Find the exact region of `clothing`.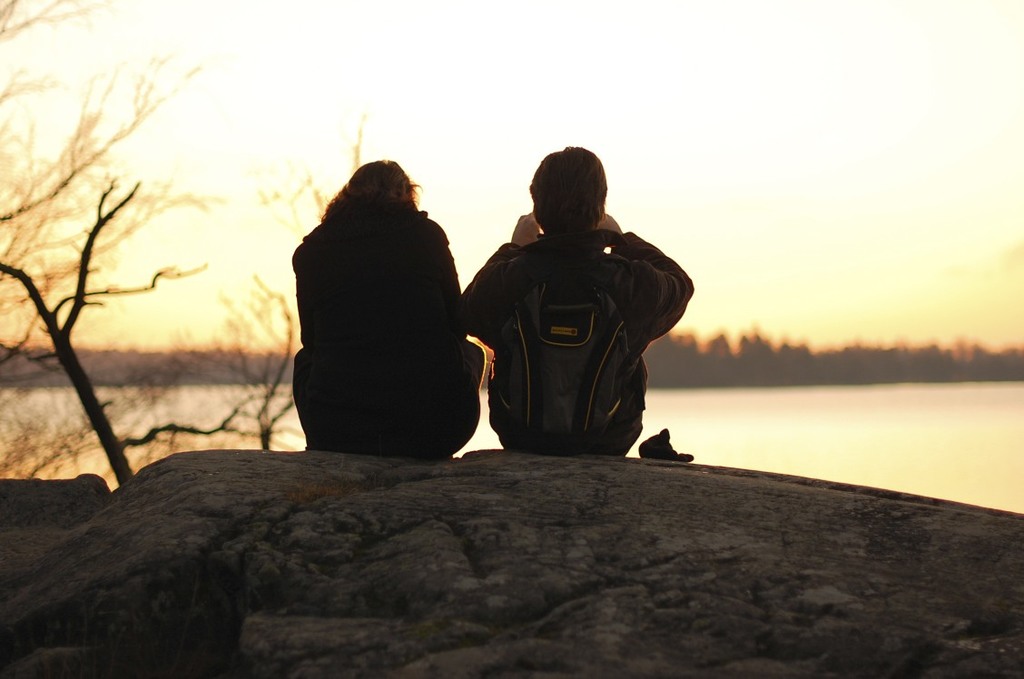
Exact region: locate(459, 225, 694, 460).
